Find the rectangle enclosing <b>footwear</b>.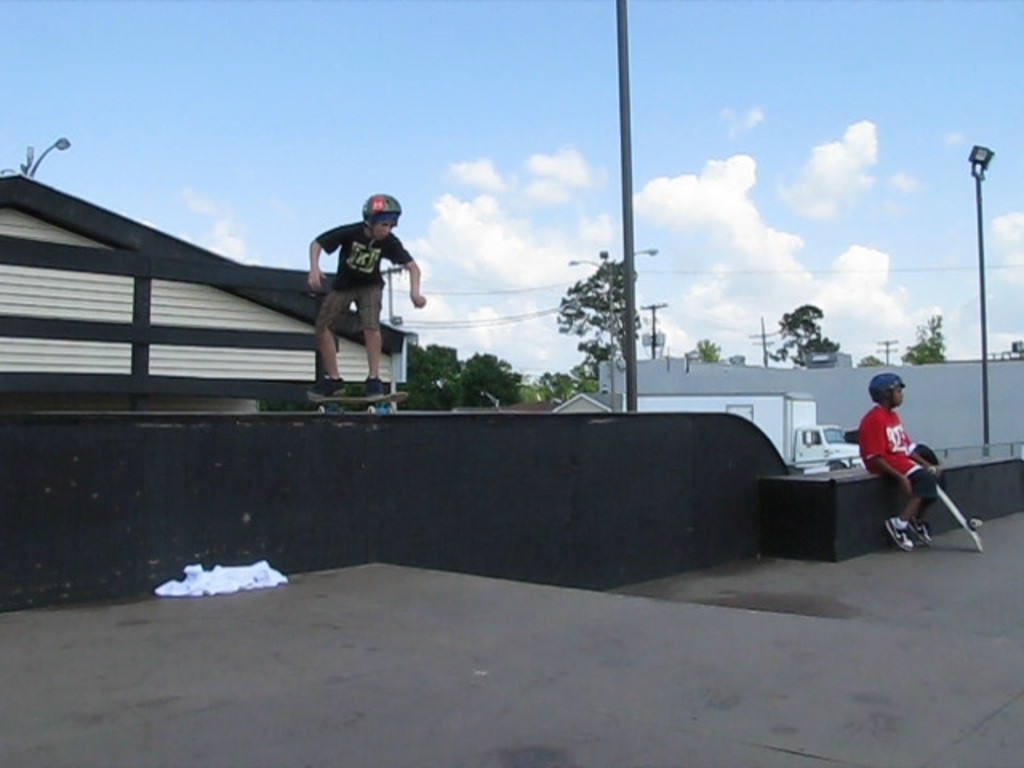
crop(368, 374, 384, 400).
